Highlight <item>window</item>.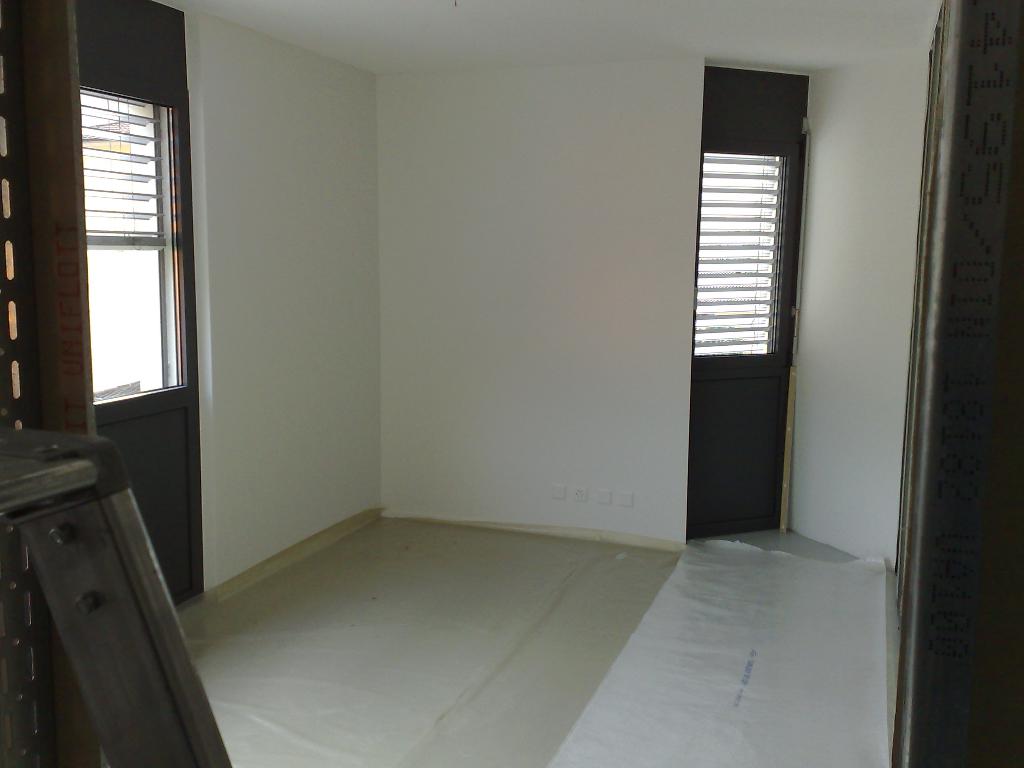
Highlighted region: rect(701, 148, 782, 359).
